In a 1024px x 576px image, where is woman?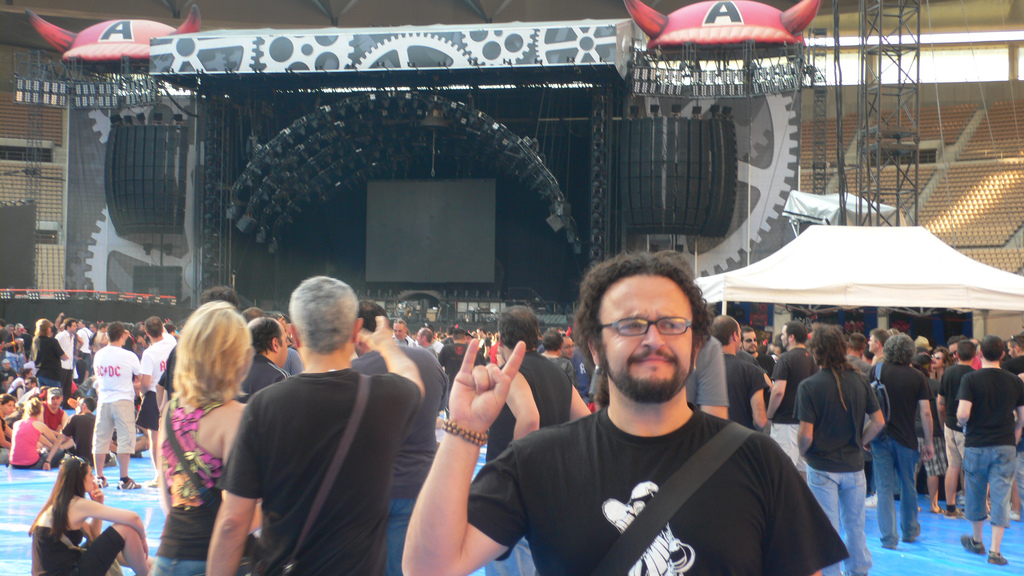
(left=155, top=300, right=264, bottom=575).
